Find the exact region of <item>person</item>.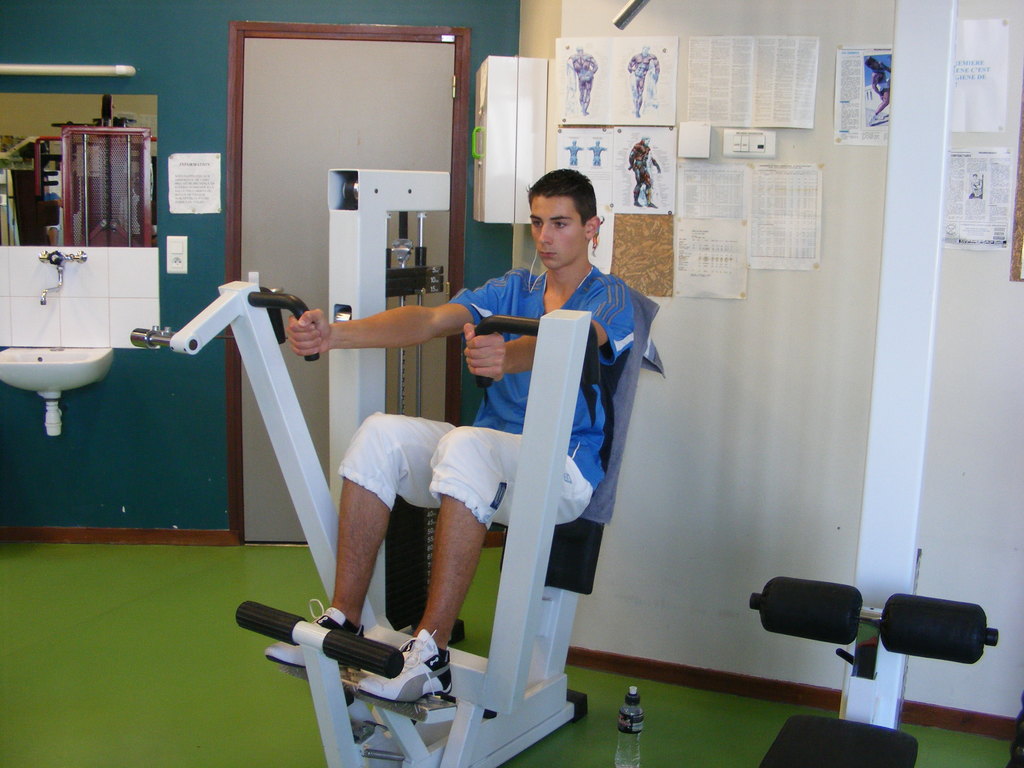
Exact region: [left=260, top=166, right=638, bottom=698].
